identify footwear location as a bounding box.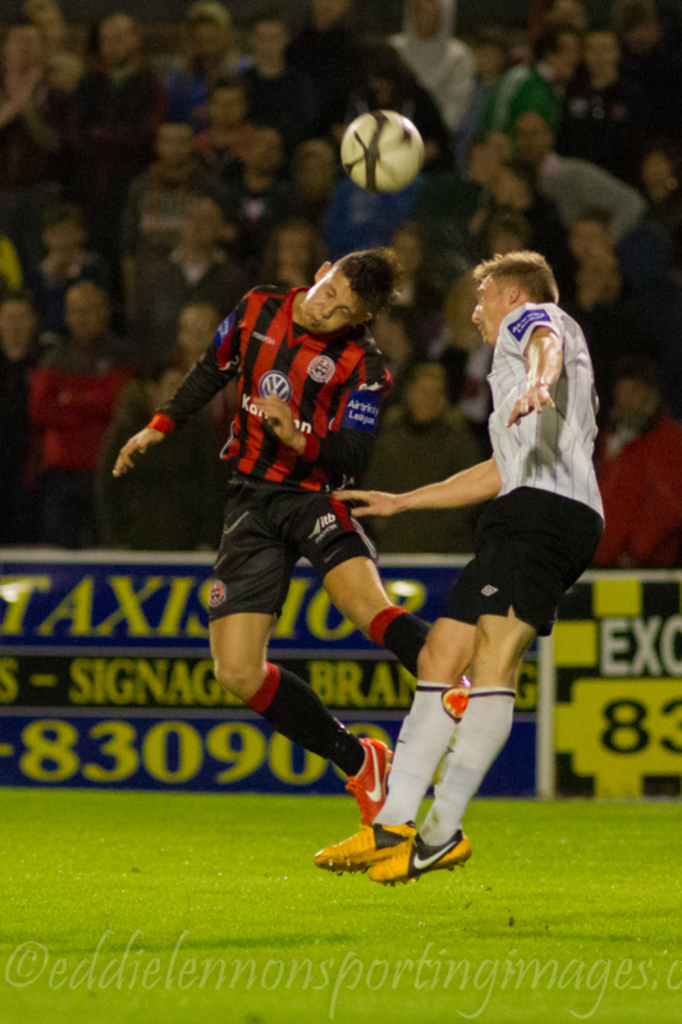
region(365, 831, 476, 884).
